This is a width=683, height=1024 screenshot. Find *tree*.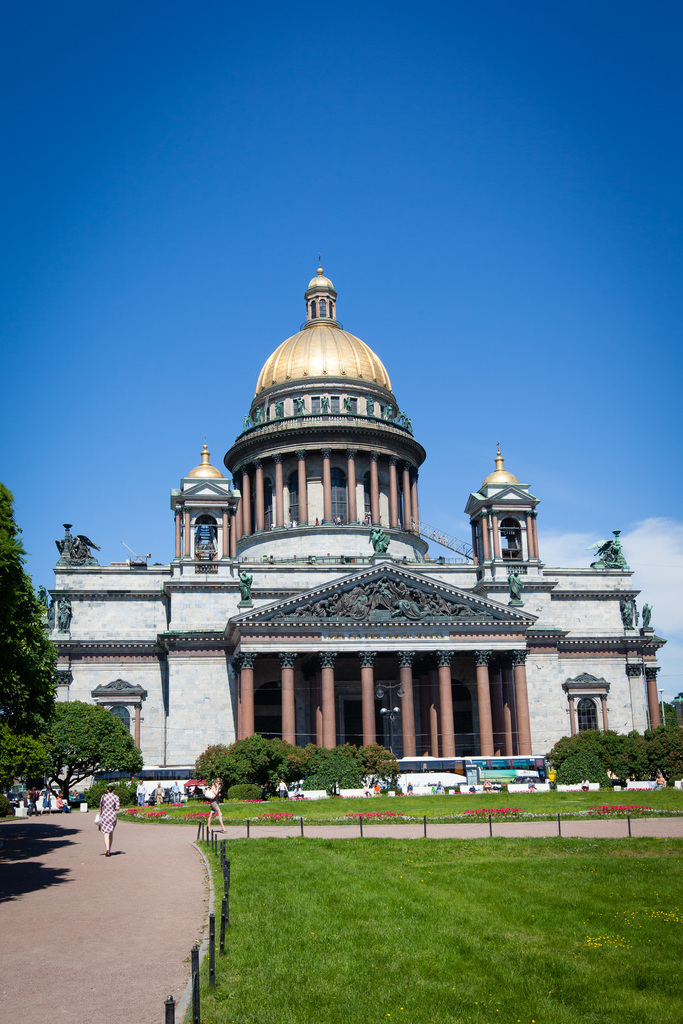
Bounding box: box=[350, 743, 411, 774].
